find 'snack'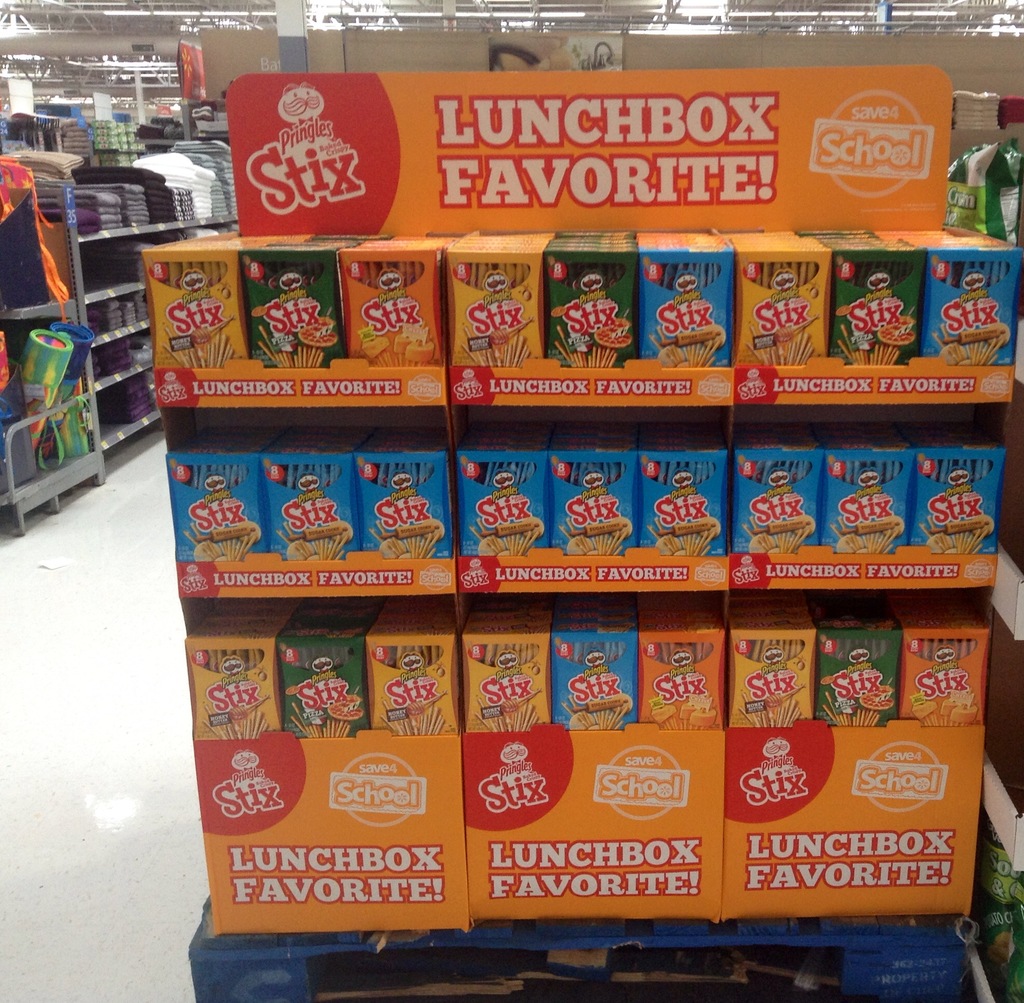
{"left": 163, "top": 326, "right": 246, "bottom": 373}
